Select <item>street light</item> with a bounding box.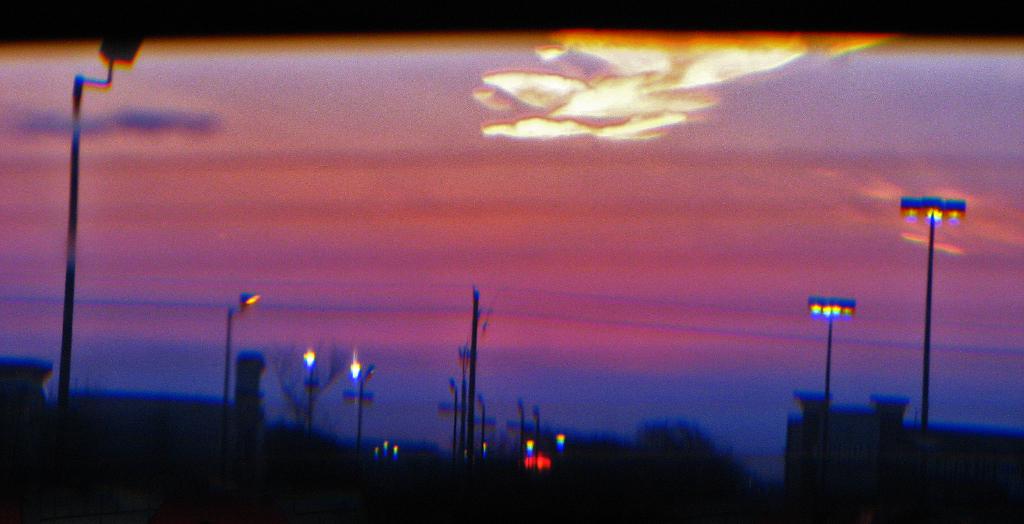
342 352 374 443.
